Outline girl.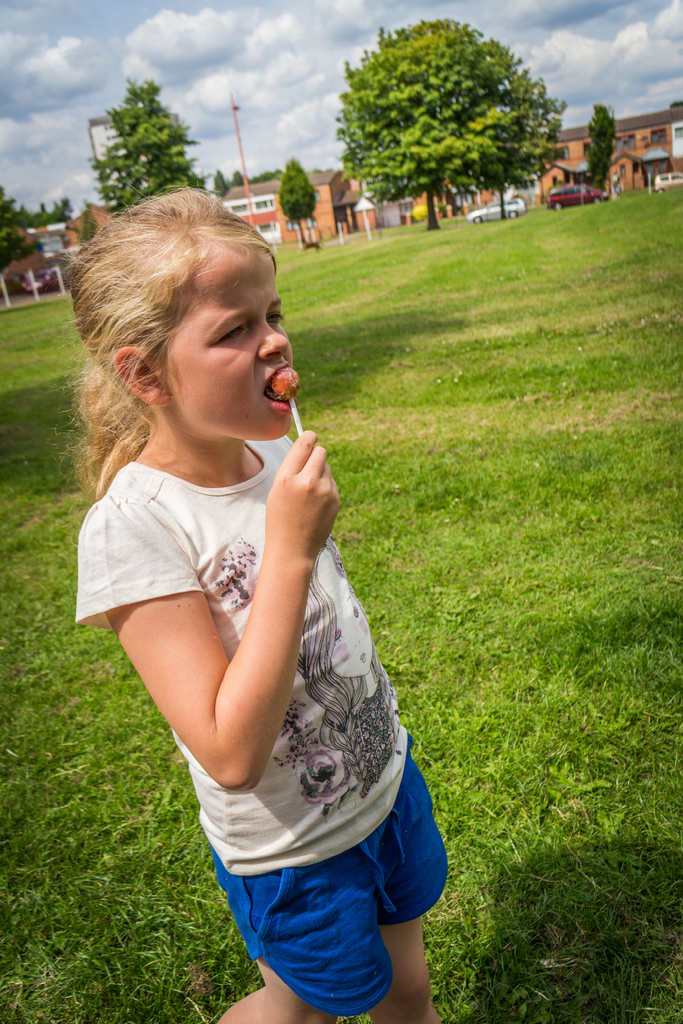
Outline: (left=62, top=190, right=471, bottom=1023).
